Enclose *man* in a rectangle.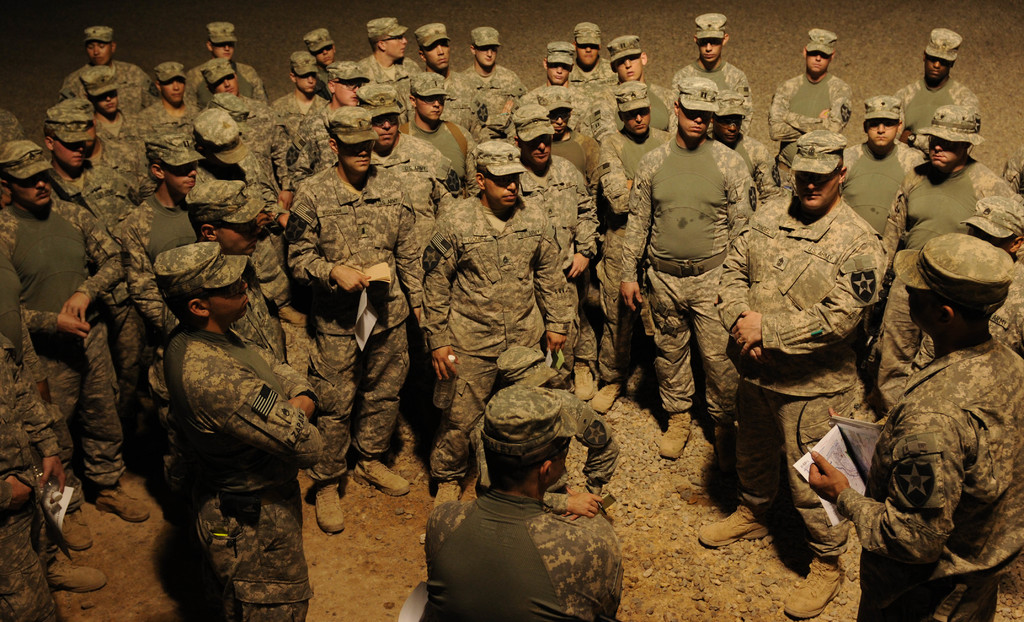
(left=586, top=95, right=673, bottom=465).
